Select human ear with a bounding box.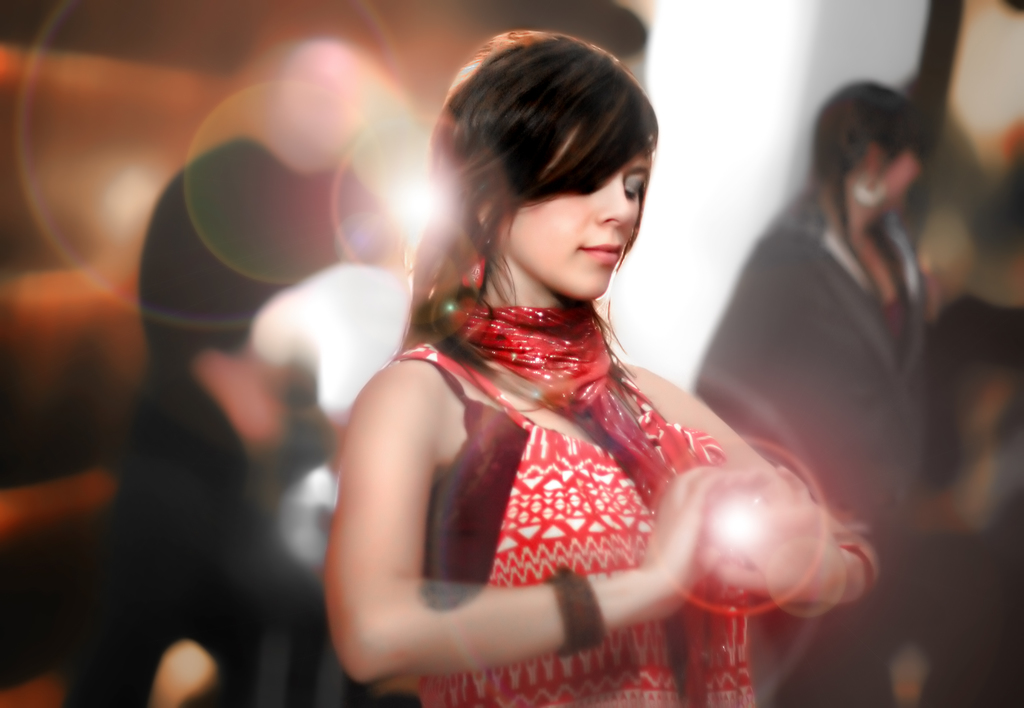
<box>481,199,491,230</box>.
